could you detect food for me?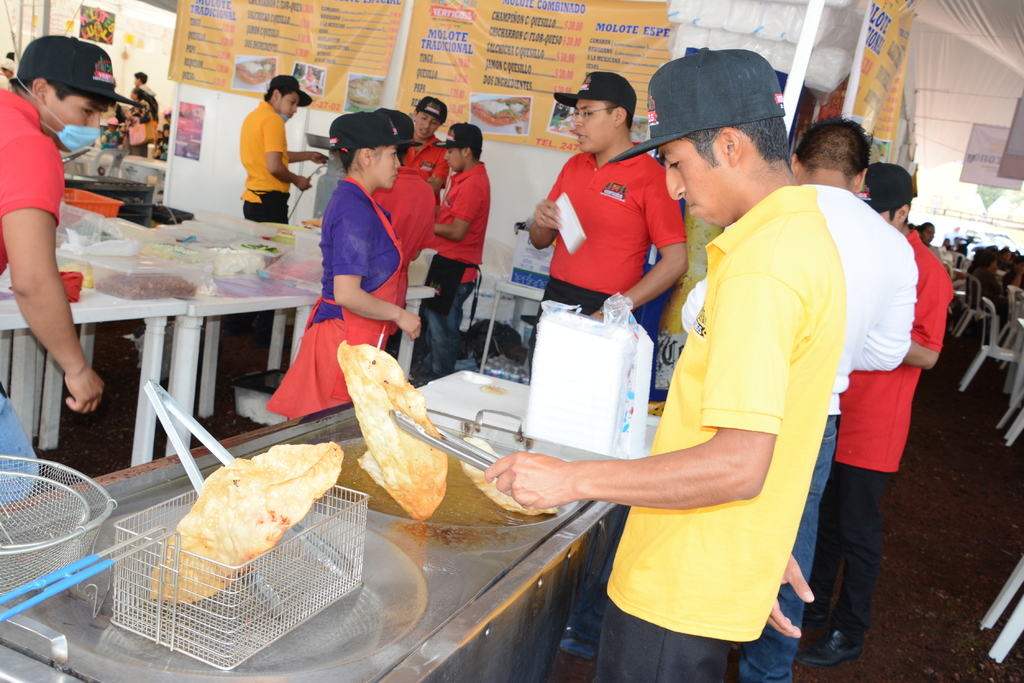
Detection result: 349, 343, 462, 515.
